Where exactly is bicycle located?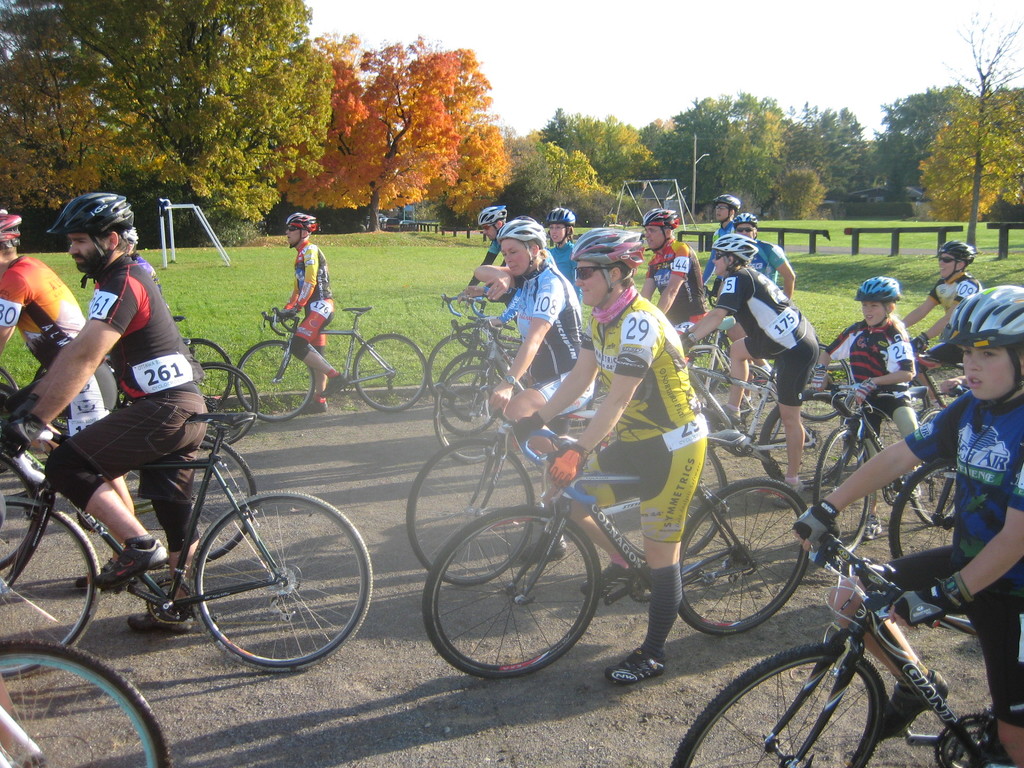
Its bounding box is 223,298,433,425.
